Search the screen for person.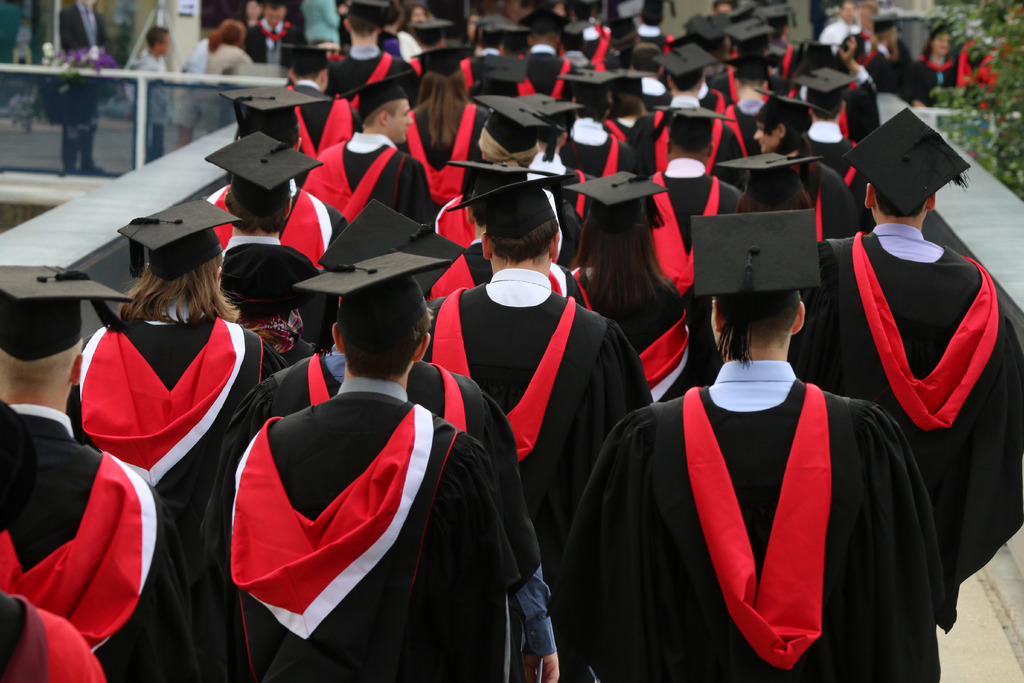
Found at l=725, t=154, r=822, b=289.
